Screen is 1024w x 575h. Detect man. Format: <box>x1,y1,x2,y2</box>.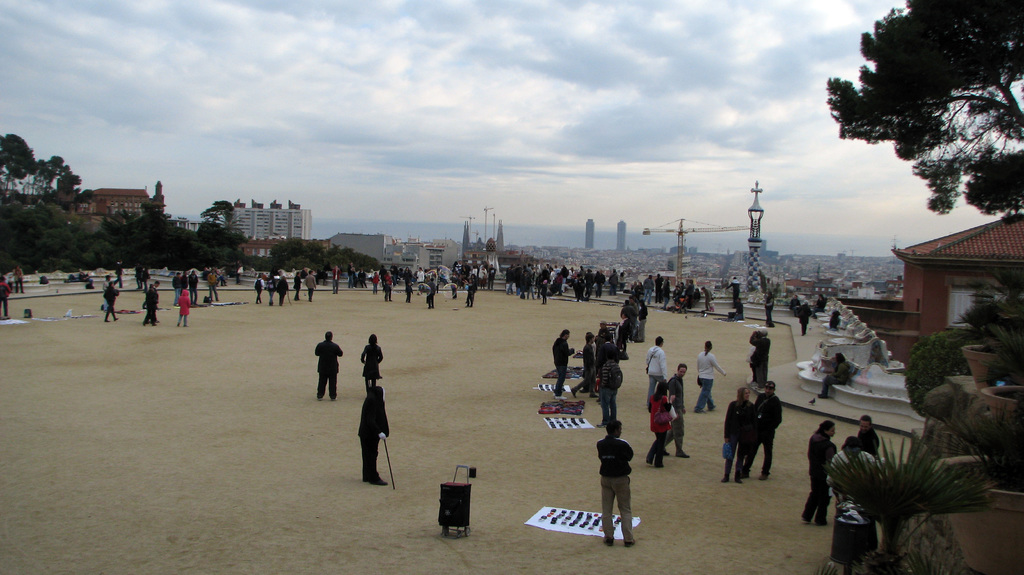
<box>140,286,159,325</box>.
